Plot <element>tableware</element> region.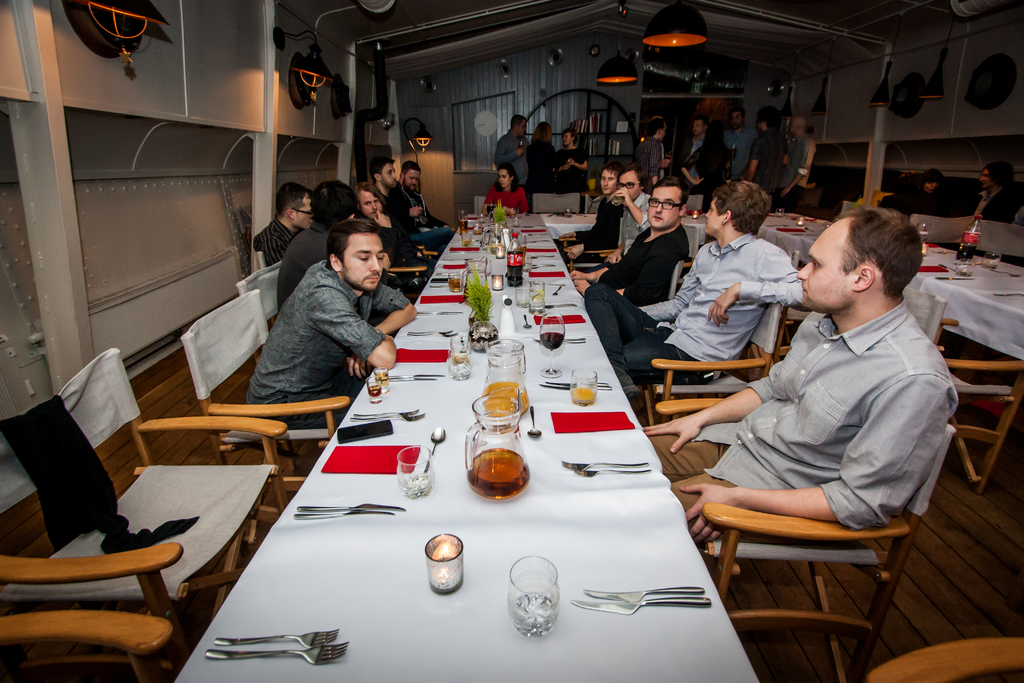
Plotted at region(212, 625, 339, 646).
